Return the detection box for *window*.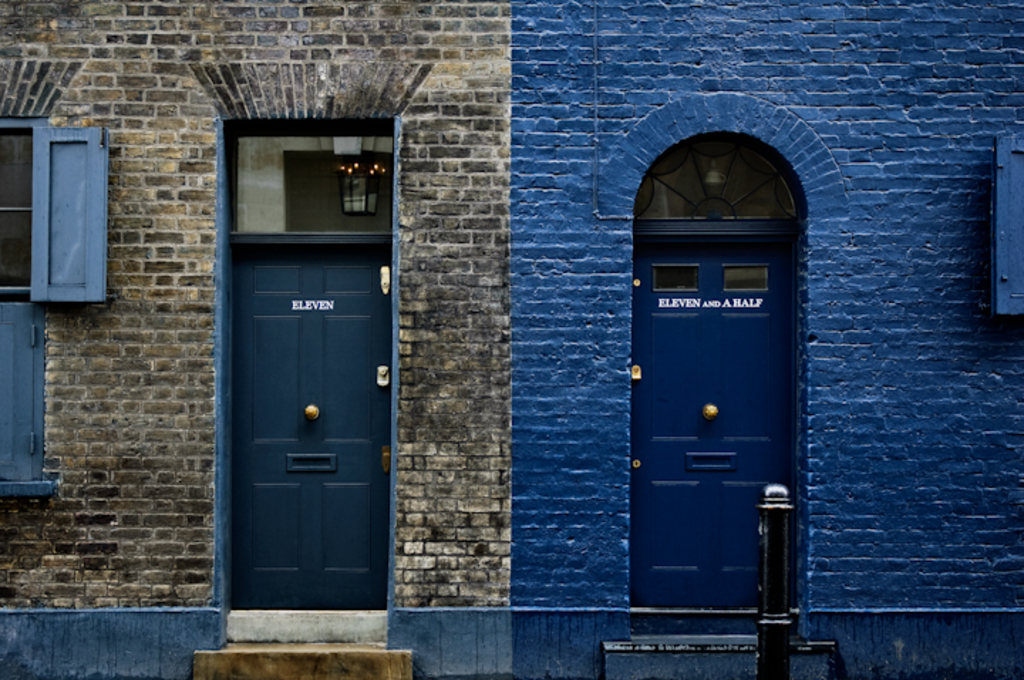
locate(16, 111, 91, 304).
